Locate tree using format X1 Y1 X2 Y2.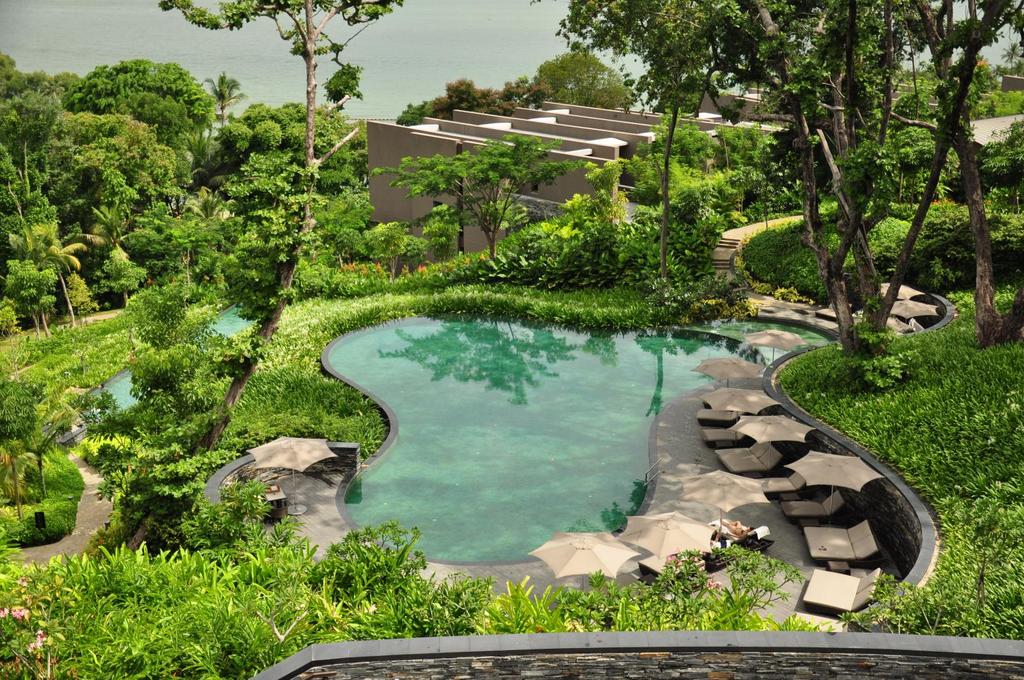
0 58 61 200.
